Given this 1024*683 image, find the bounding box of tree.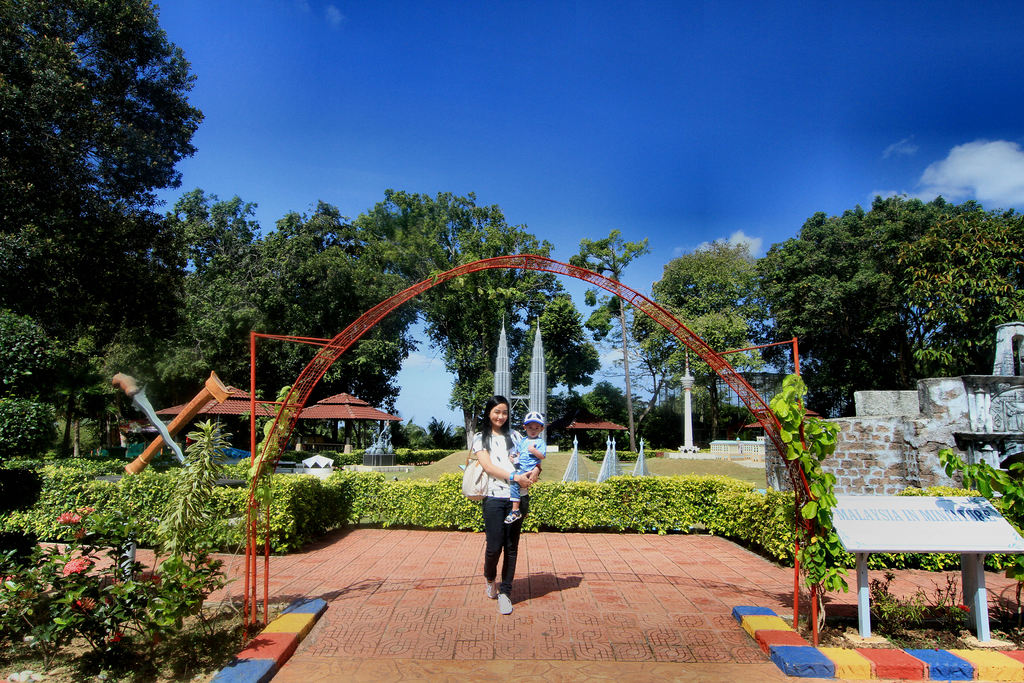
l=15, t=15, r=214, b=440.
